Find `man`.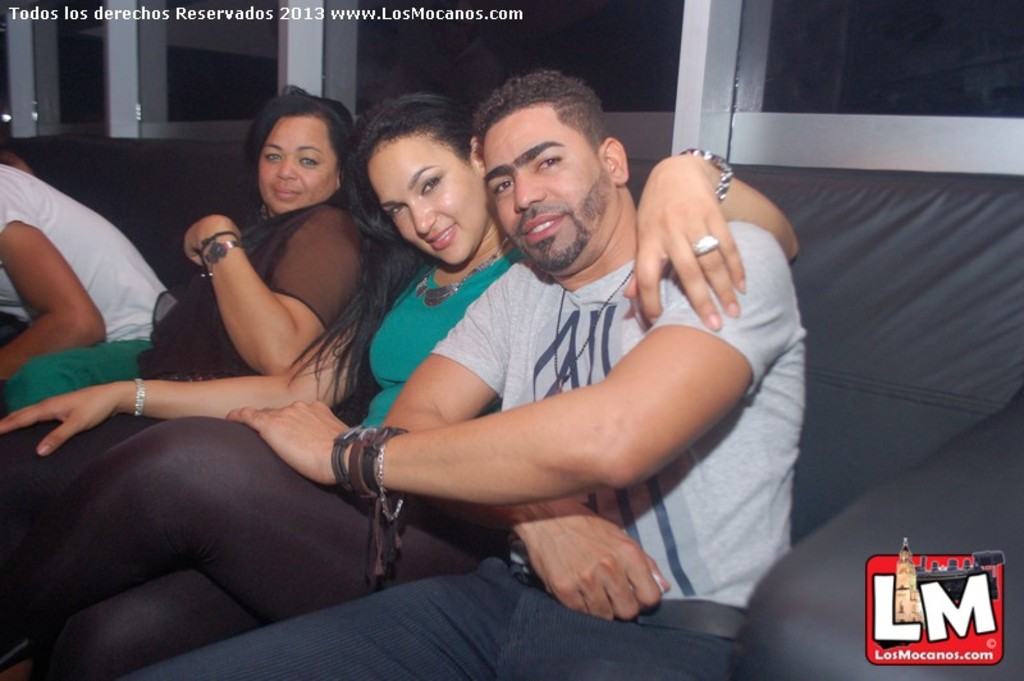
region(119, 68, 808, 680).
